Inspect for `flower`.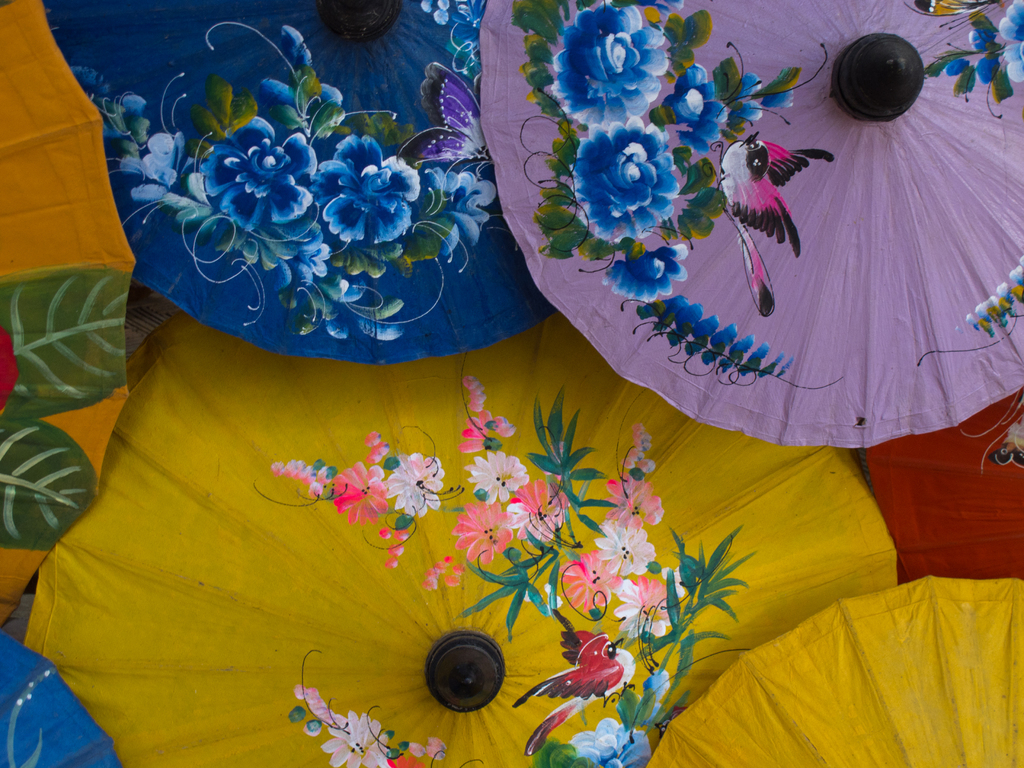
Inspection: bbox=(594, 519, 663, 575).
